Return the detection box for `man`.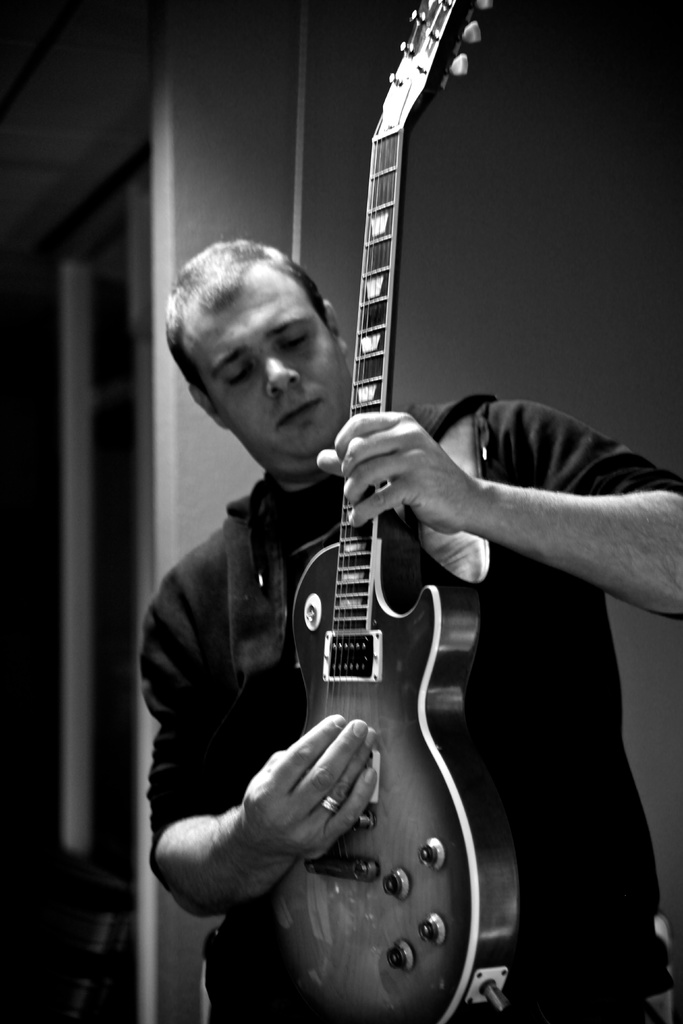
detection(152, 0, 601, 1023).
